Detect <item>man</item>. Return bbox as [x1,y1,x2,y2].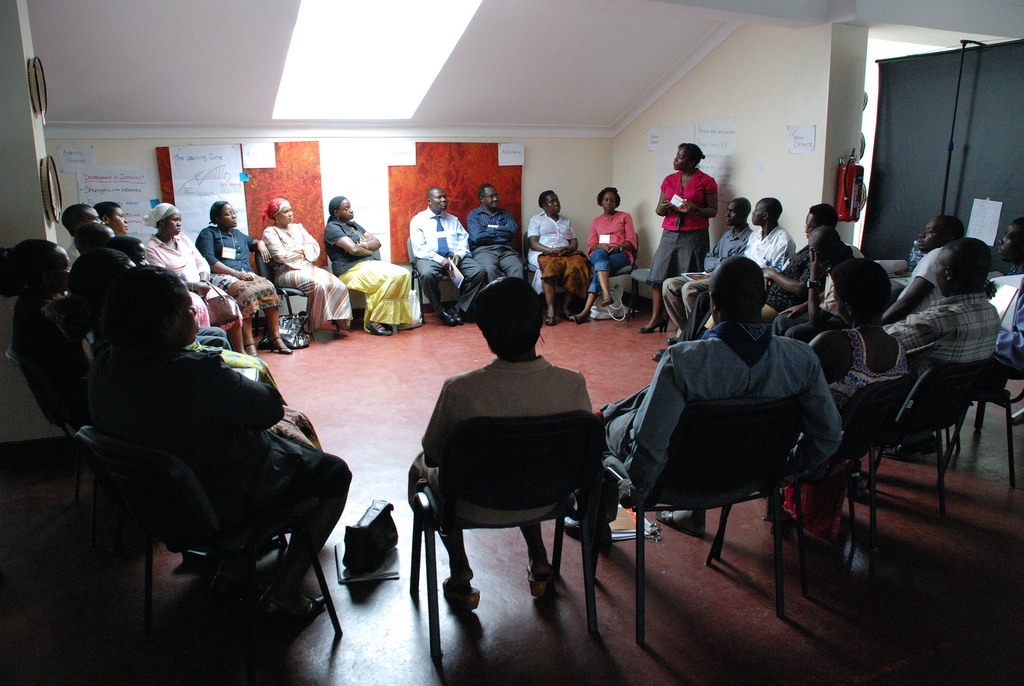
[773,227,856,343].
